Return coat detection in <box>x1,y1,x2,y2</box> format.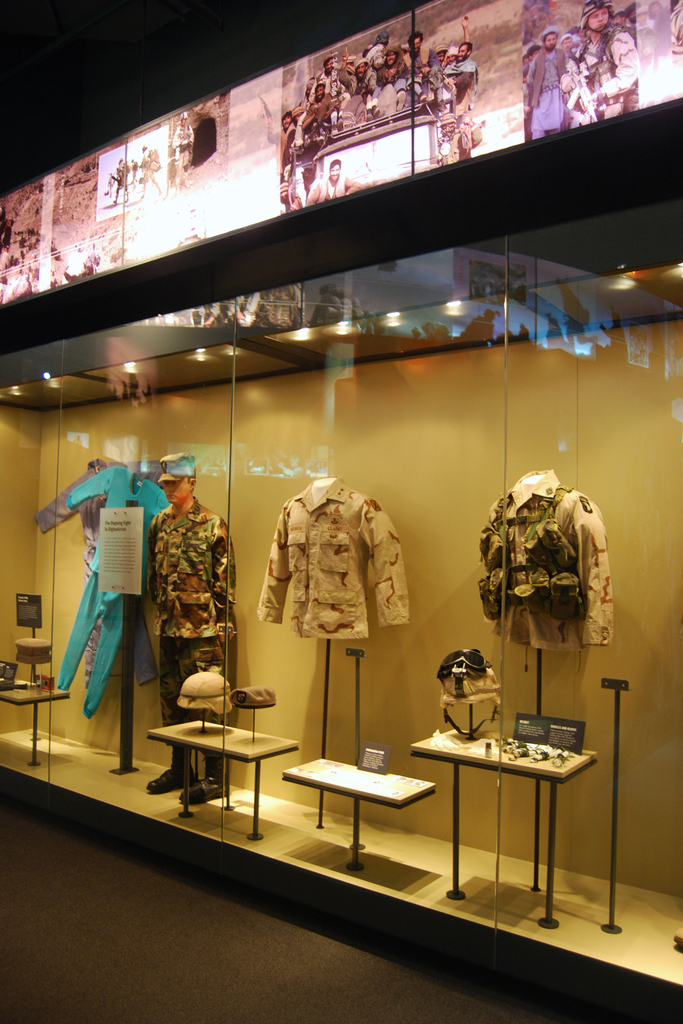
<box>484,475,616,662</box>.
